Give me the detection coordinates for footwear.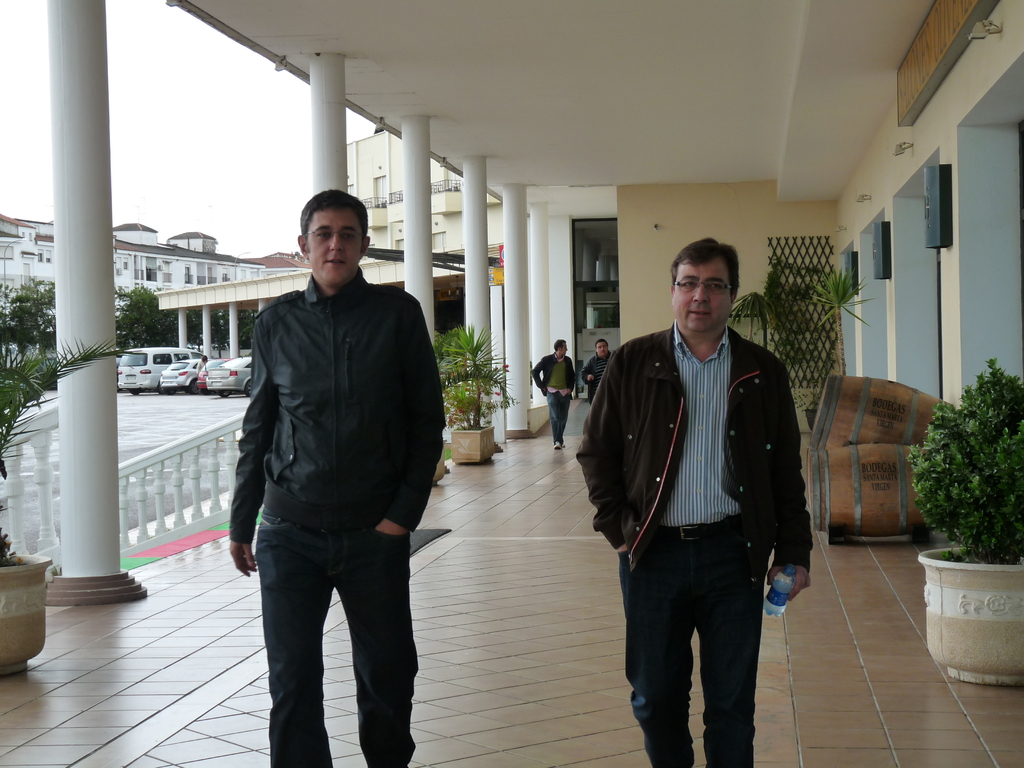
[554,441,565,451].
